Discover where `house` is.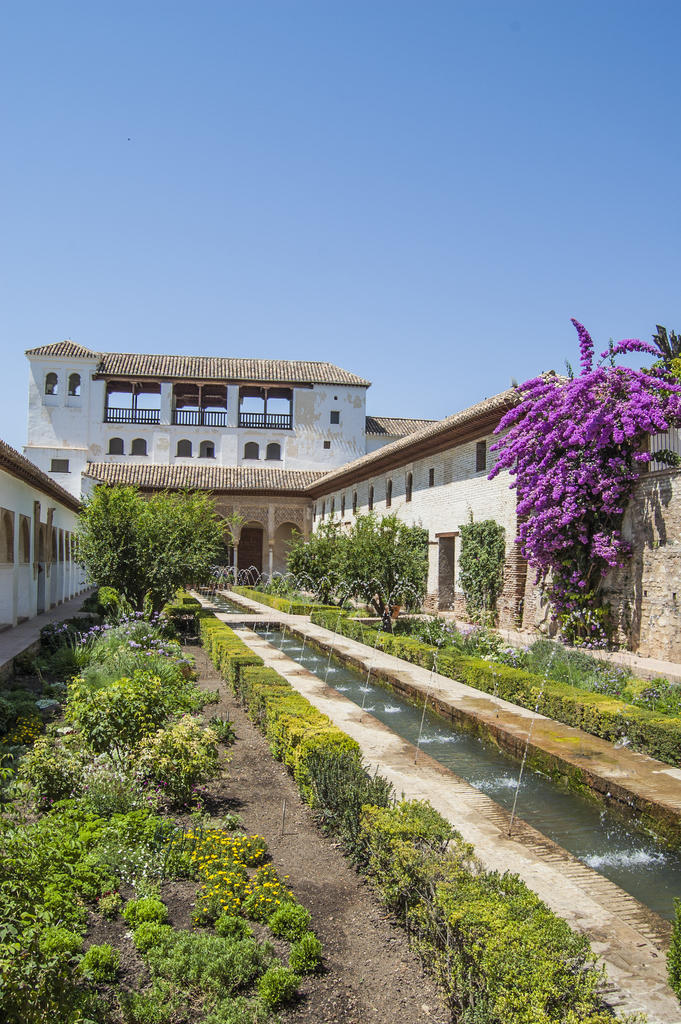
Discovered at {"x1": 23, "y1": 353, "x2": 440, "y2": 584}.
